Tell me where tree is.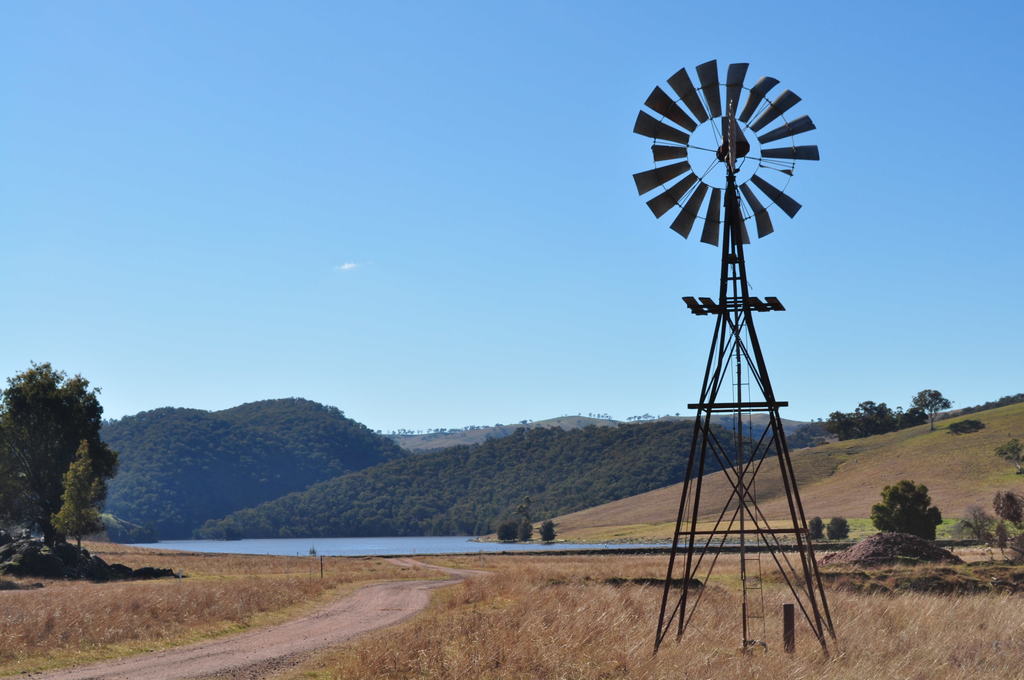
tree is at <box>910,387,955,429</box>.
